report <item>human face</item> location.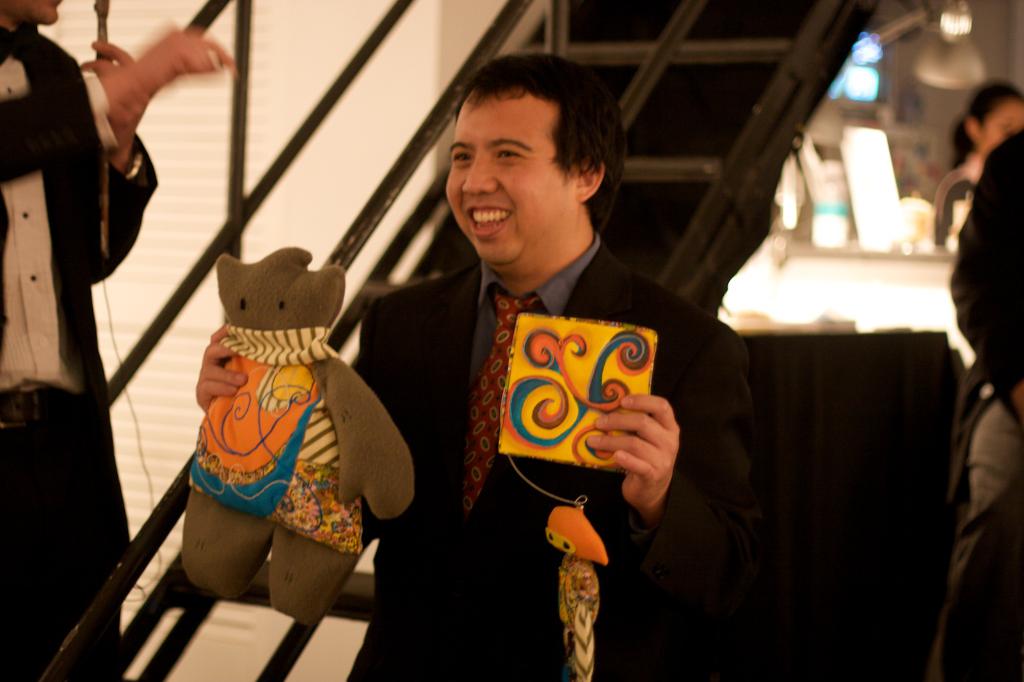
Report: select_region(448, 92, 565, 266).
